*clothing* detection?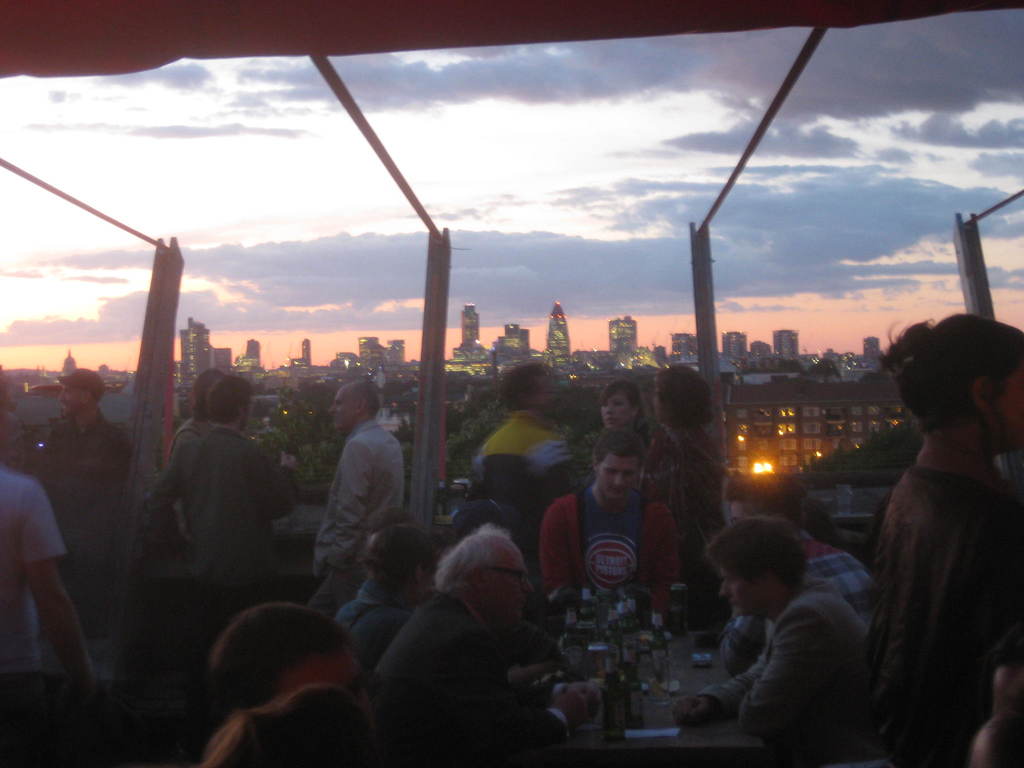
(794,540,878,616)
